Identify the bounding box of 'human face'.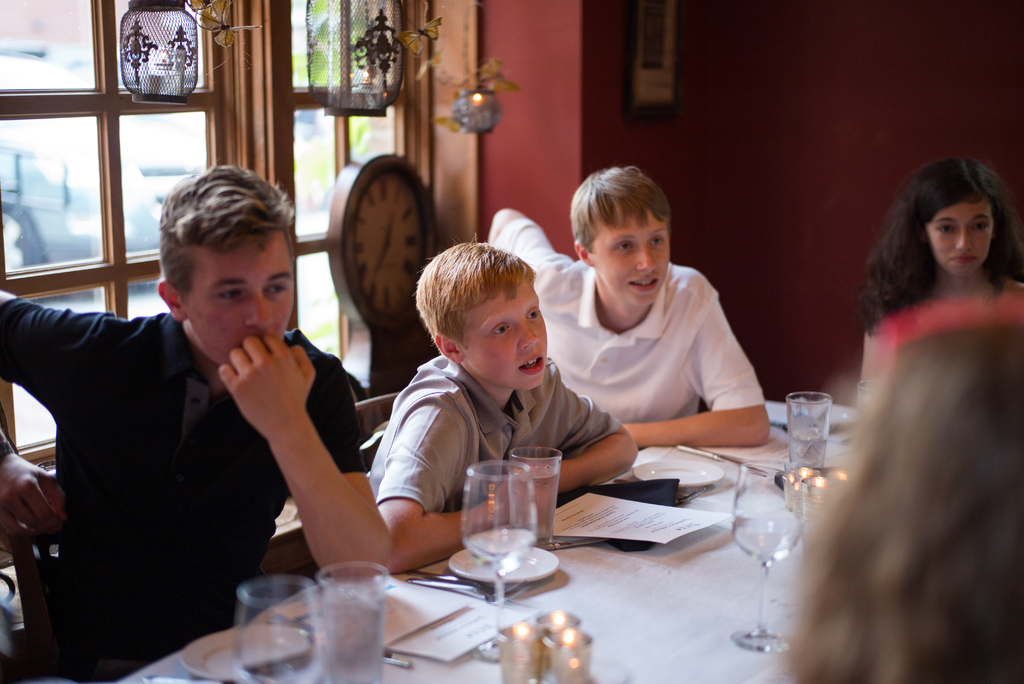
bbox=[175, 237, 292, 361].
